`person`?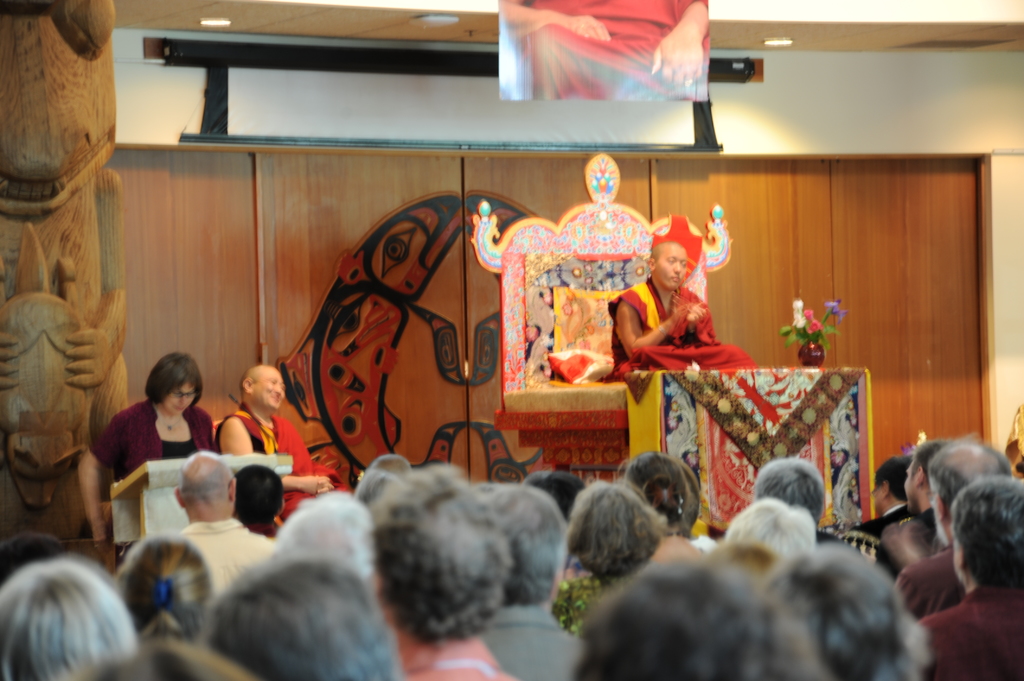
left=475, top=485, right=586, bottom=680
